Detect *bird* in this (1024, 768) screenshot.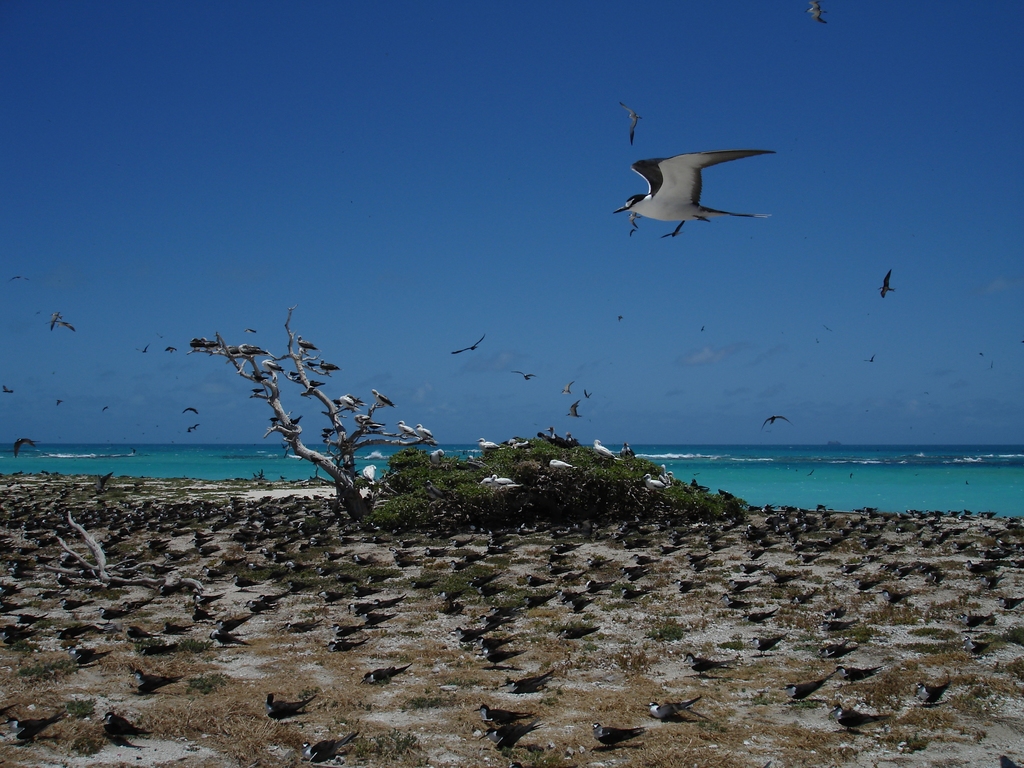
Detection: region(467, 572, 498, 586).
